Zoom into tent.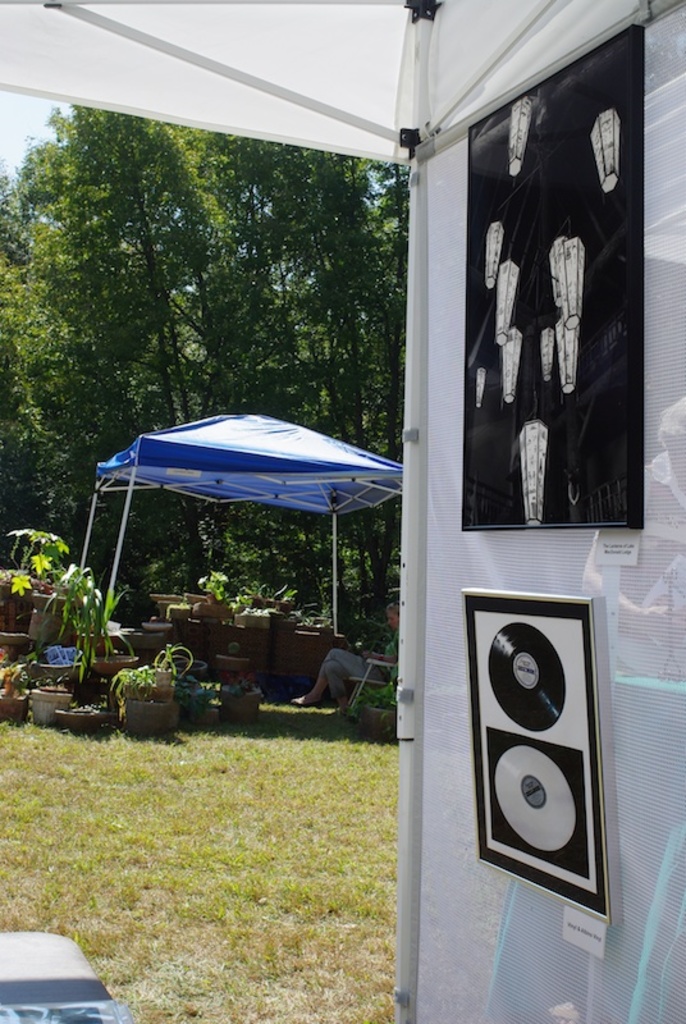
Zoom target: box(63, 399, 439, 701).
